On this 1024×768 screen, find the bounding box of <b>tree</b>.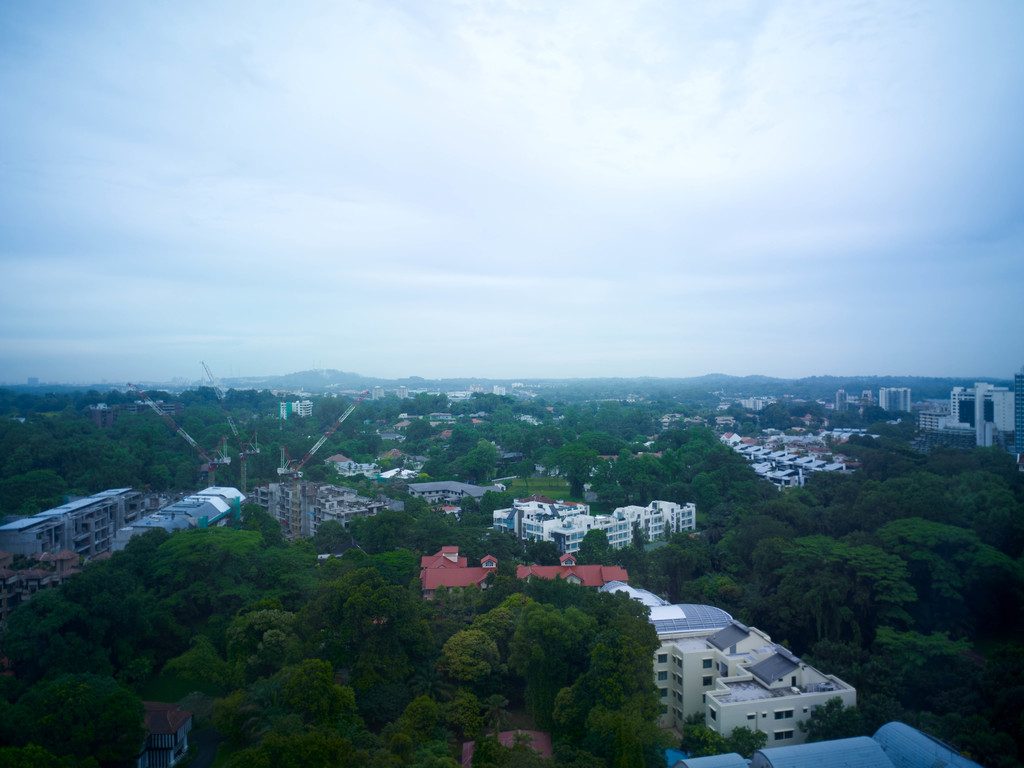
Bounding box: [left=493, top=408, right=514, bottom=419].
